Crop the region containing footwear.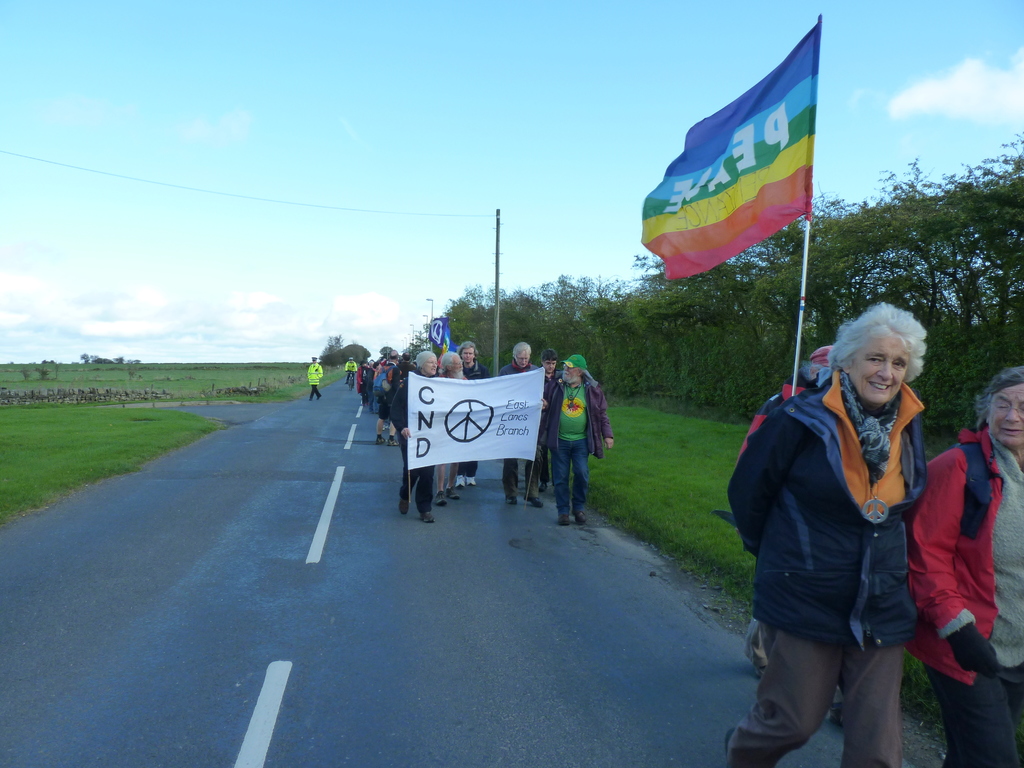
Crop region: (left=505, top=496, right=520, bottom=506).
